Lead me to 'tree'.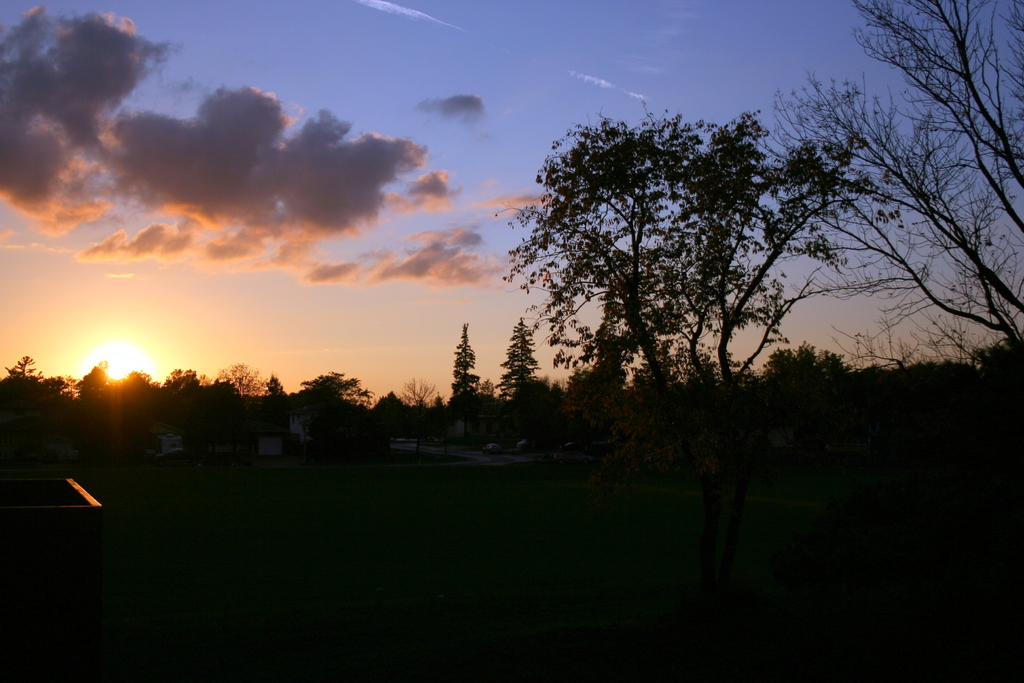
Lead to l=449, t=326, r=480, b=406.
